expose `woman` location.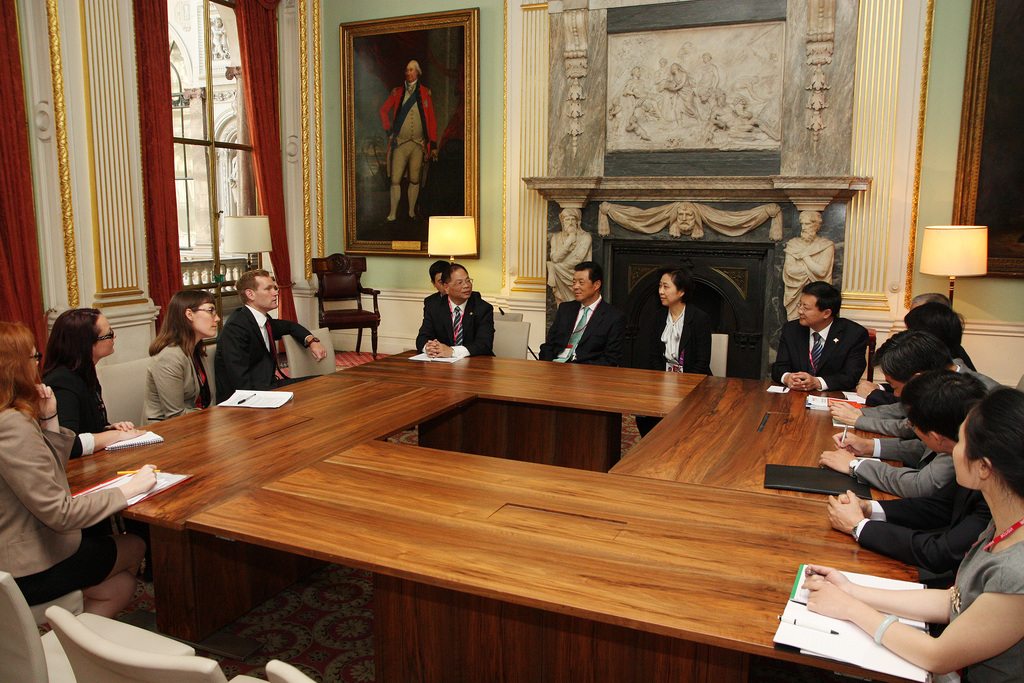
Exposed at (x1=153, y1=286, x2=216, y2=417).
